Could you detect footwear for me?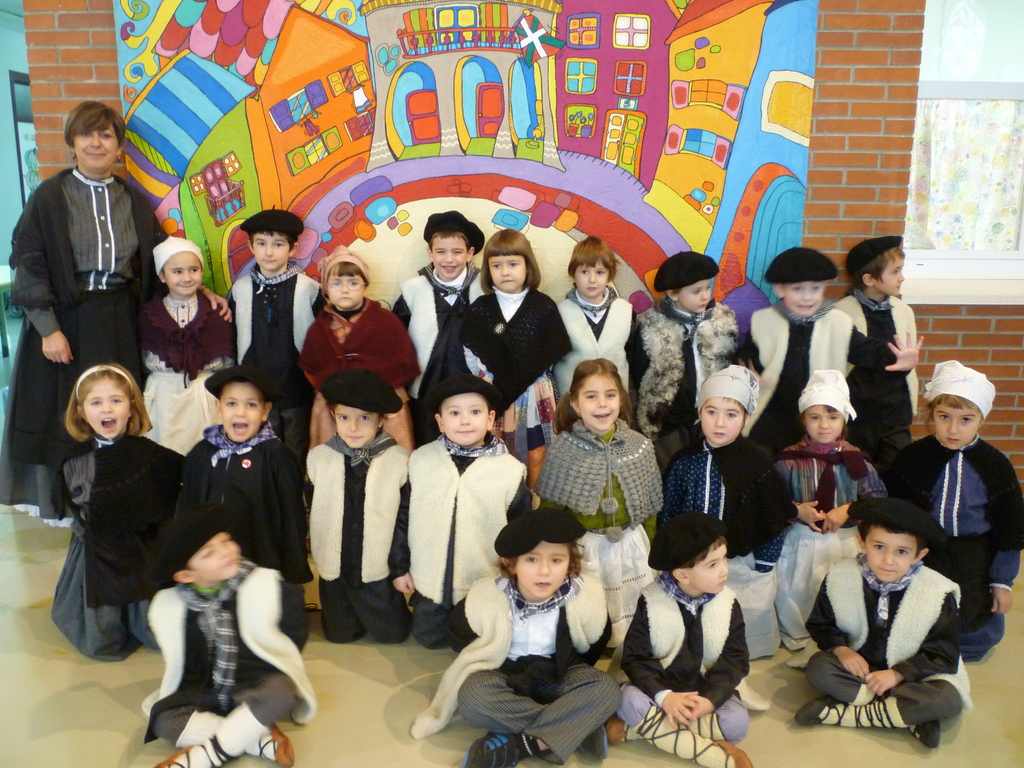
Detection result: left=902, top=713, right=943, bottom=751.
